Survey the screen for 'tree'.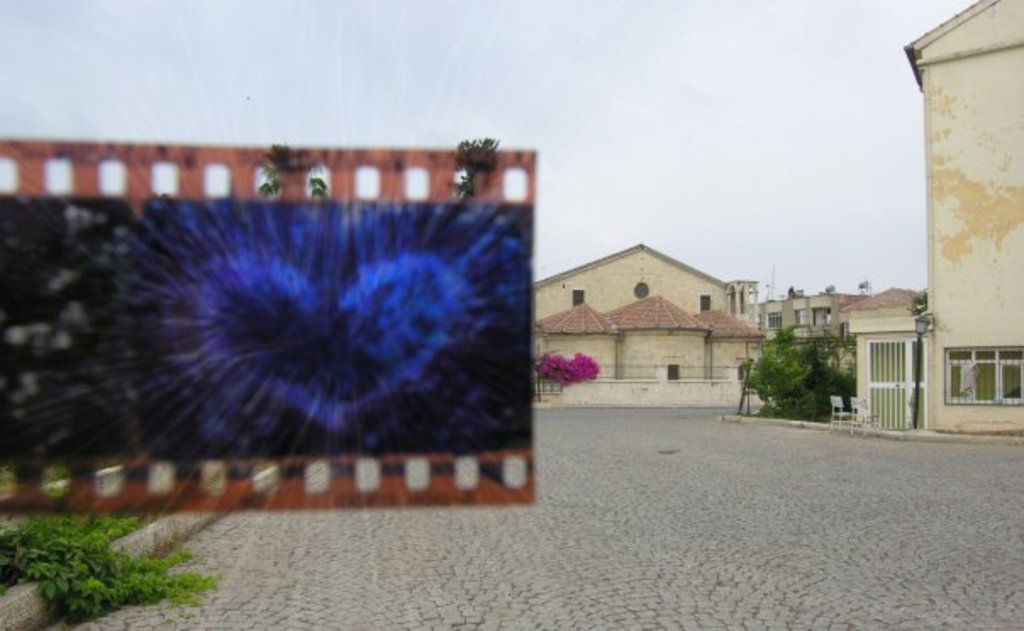
Survey found: 739 322 817 419.
